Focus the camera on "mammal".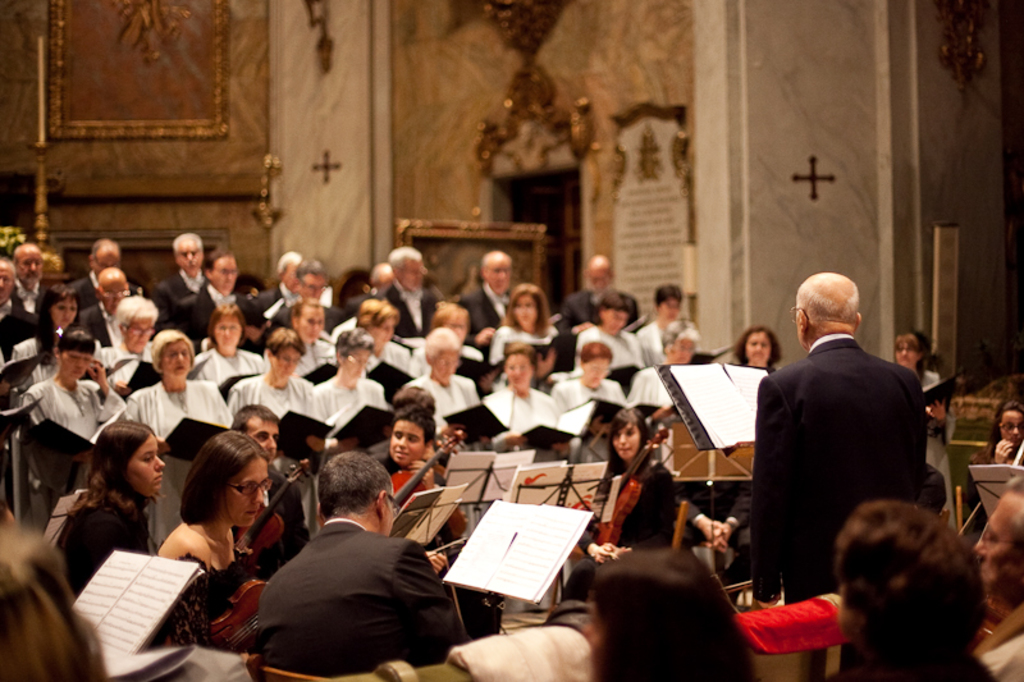
Focus region: (891,328,946,425).
